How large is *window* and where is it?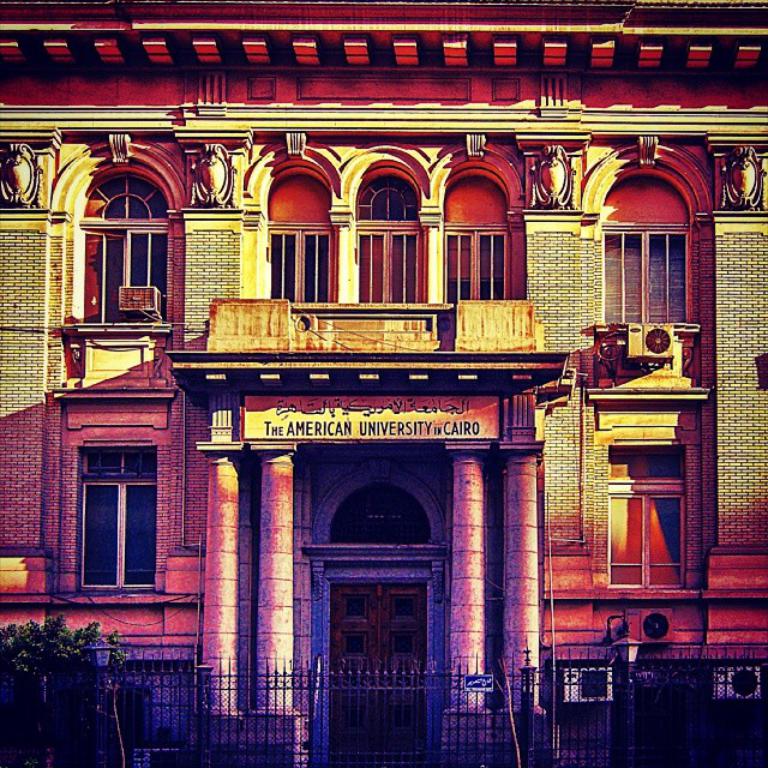
Bounding box: 439/162/520/296.
